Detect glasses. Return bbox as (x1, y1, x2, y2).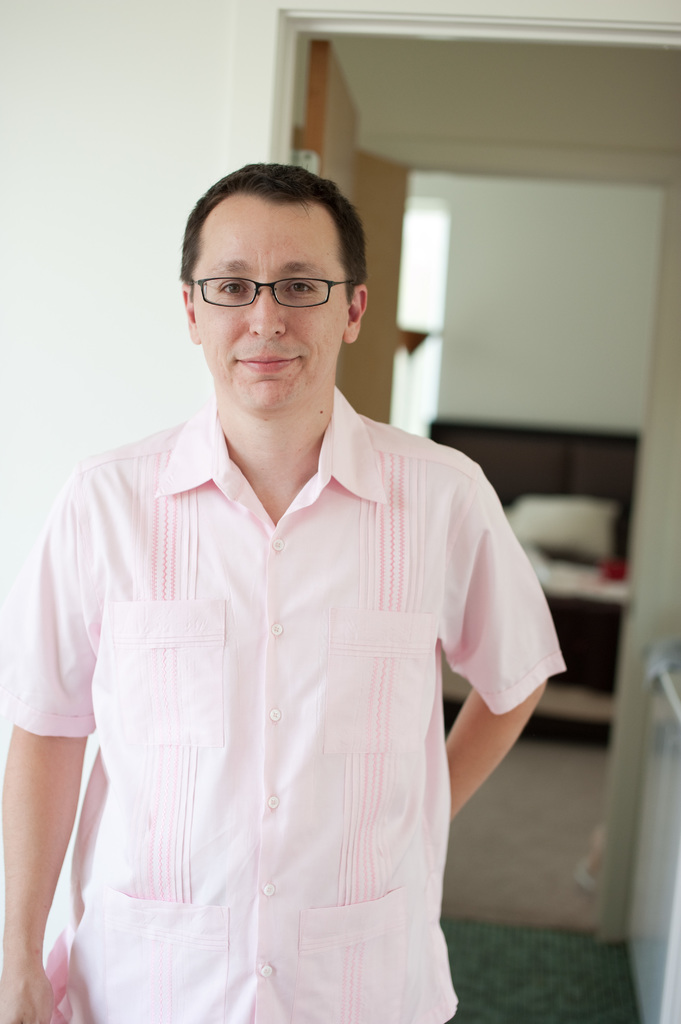
(182, 276, 360, 311).
